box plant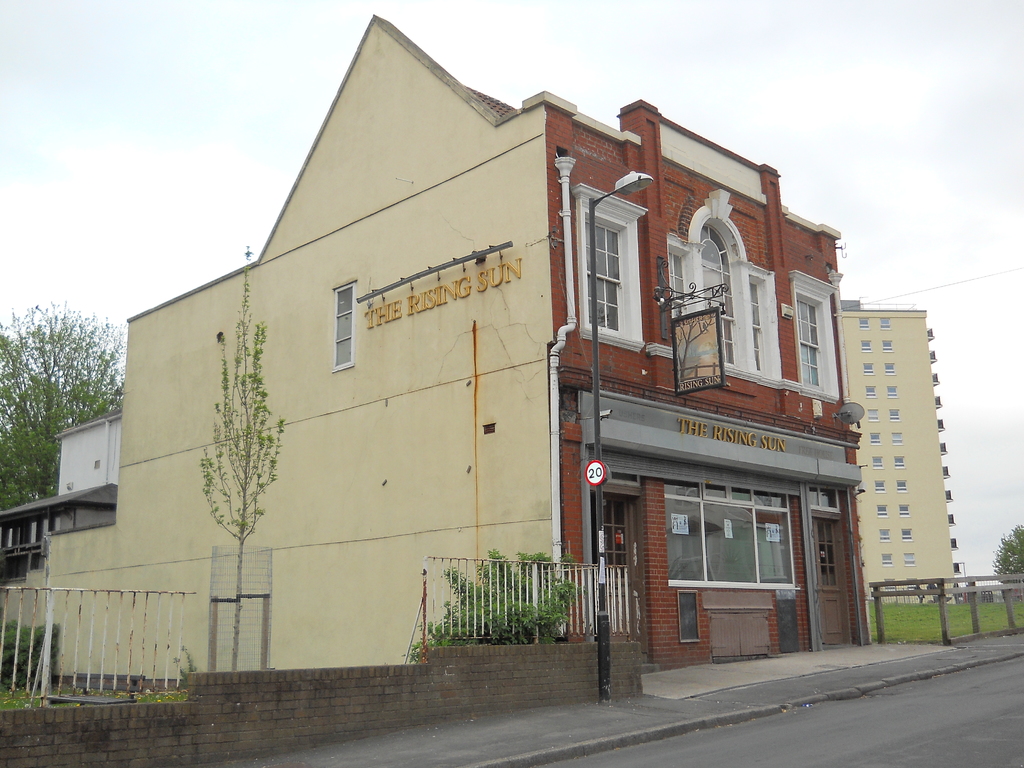
region(0, 621, 198, 713)
